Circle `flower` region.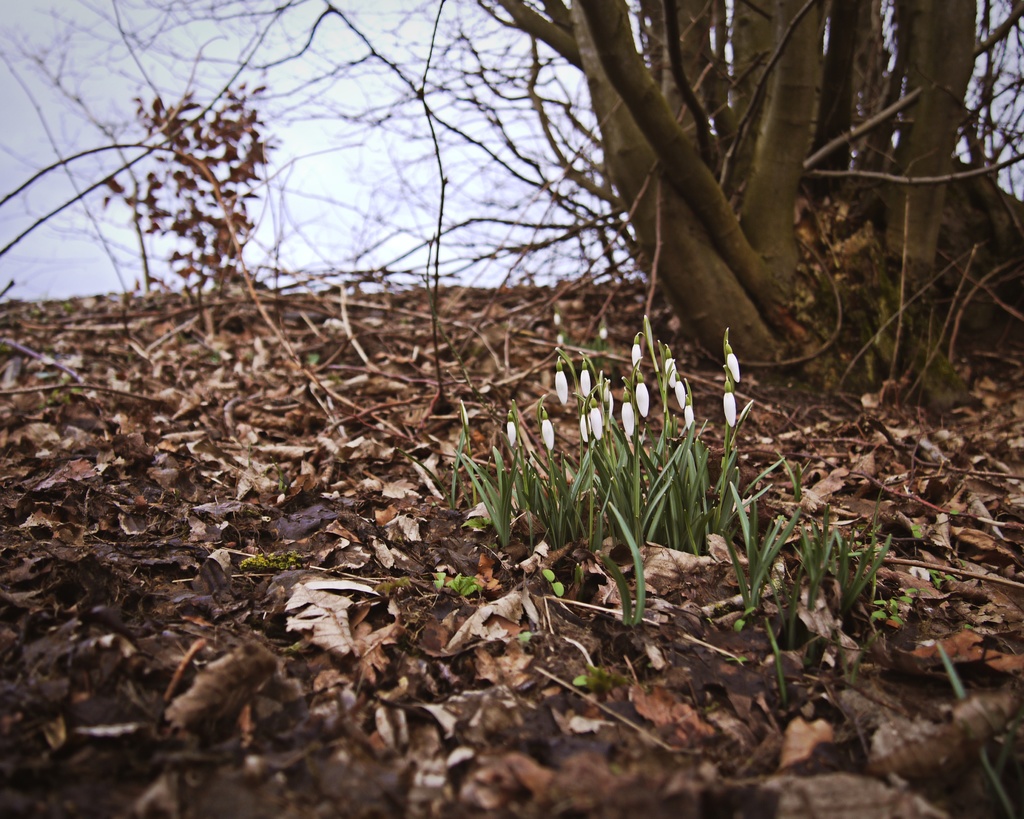
Region: {"x1": 554, "y1": 369, "x2": 568, "y2": 403}.
